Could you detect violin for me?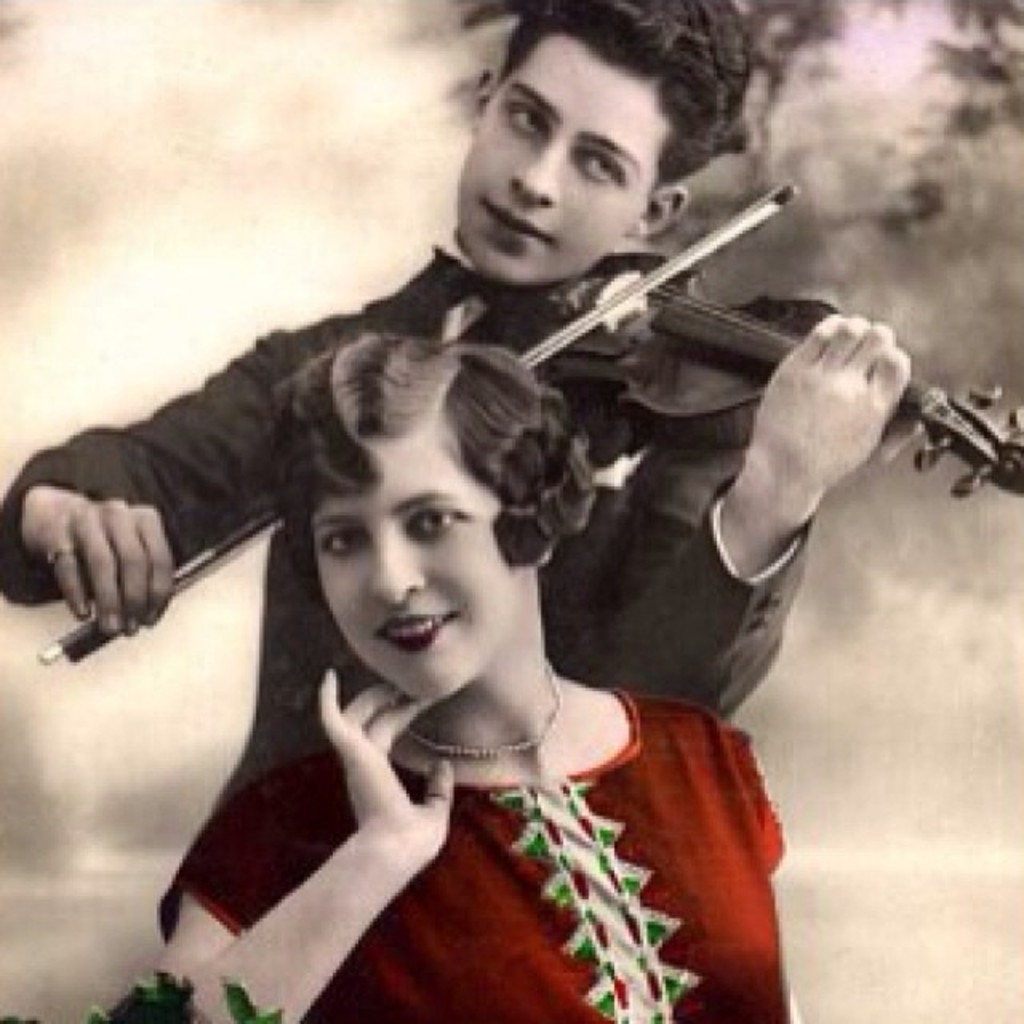
Detection result: (30, 170, 1022, 674).
